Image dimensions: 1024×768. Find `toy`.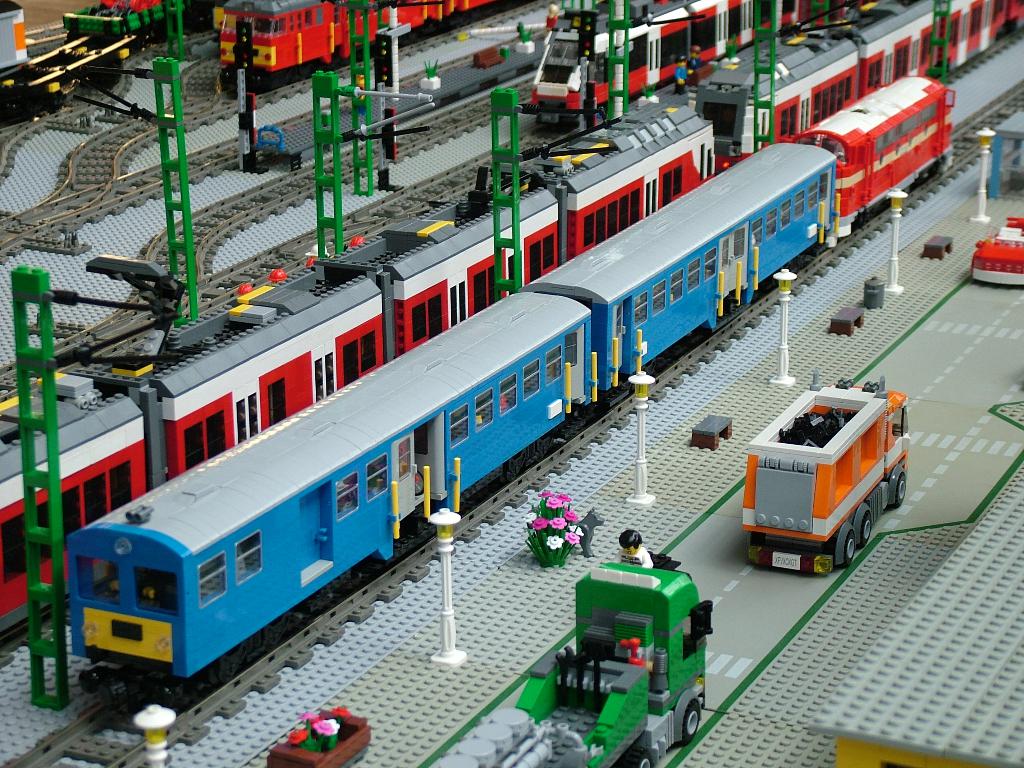
box(924, 234, 953, 260).
